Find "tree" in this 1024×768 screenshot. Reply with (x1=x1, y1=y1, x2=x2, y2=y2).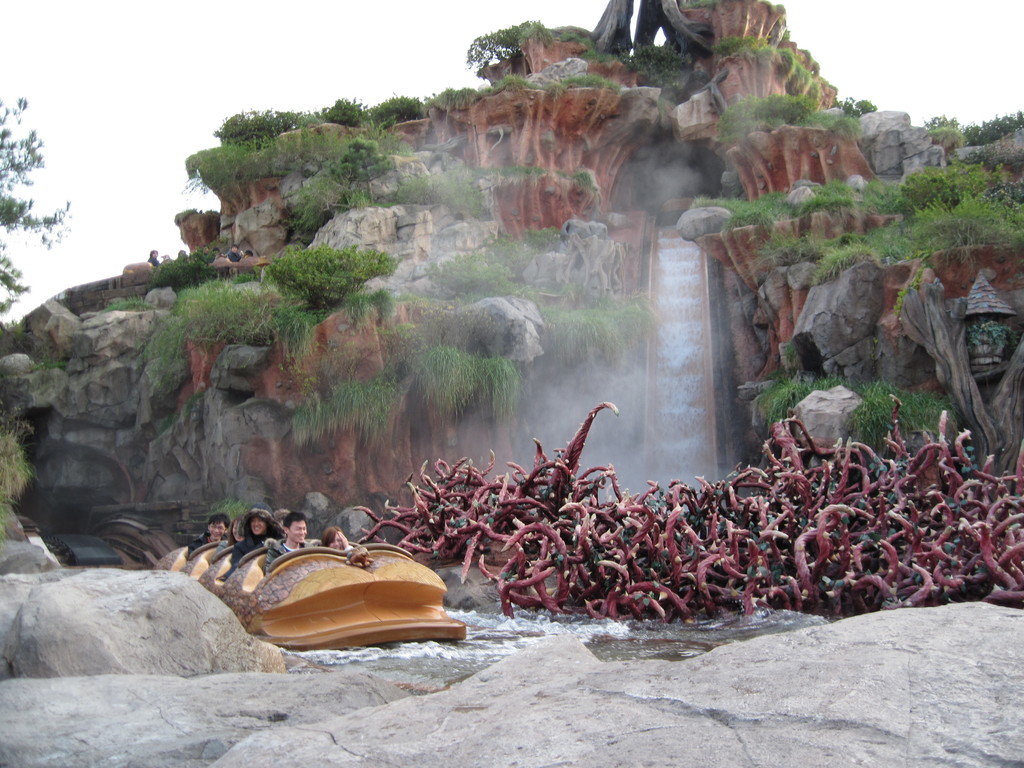
(x1=0, y1=94, x2=77, y2=538).
